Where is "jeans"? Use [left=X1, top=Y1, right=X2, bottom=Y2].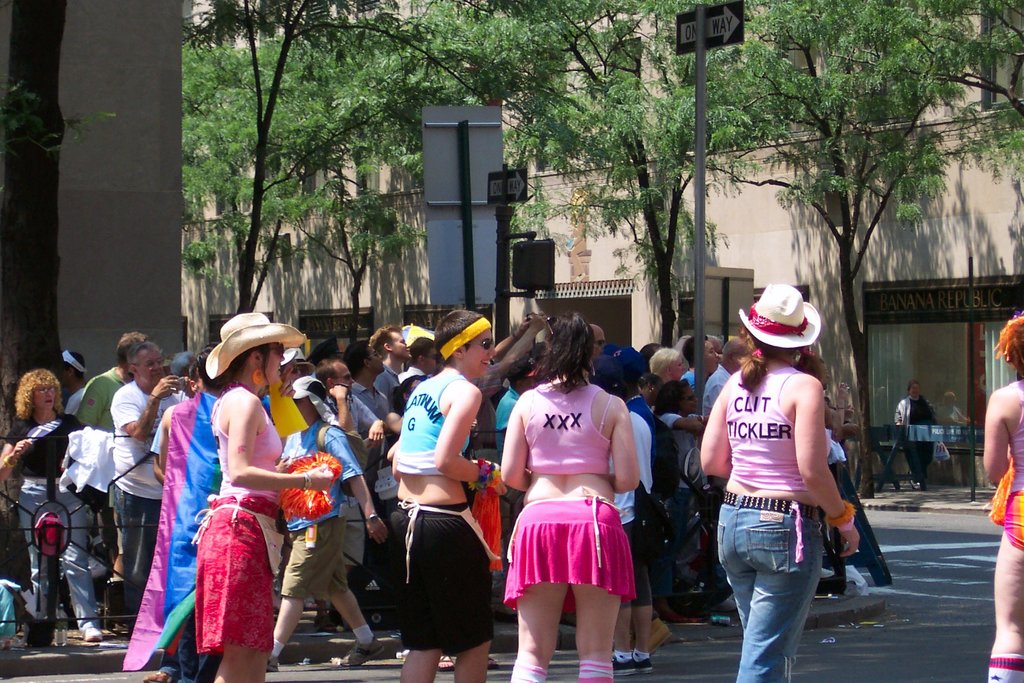
[left=647, top=483, right=693, bottom=598].
